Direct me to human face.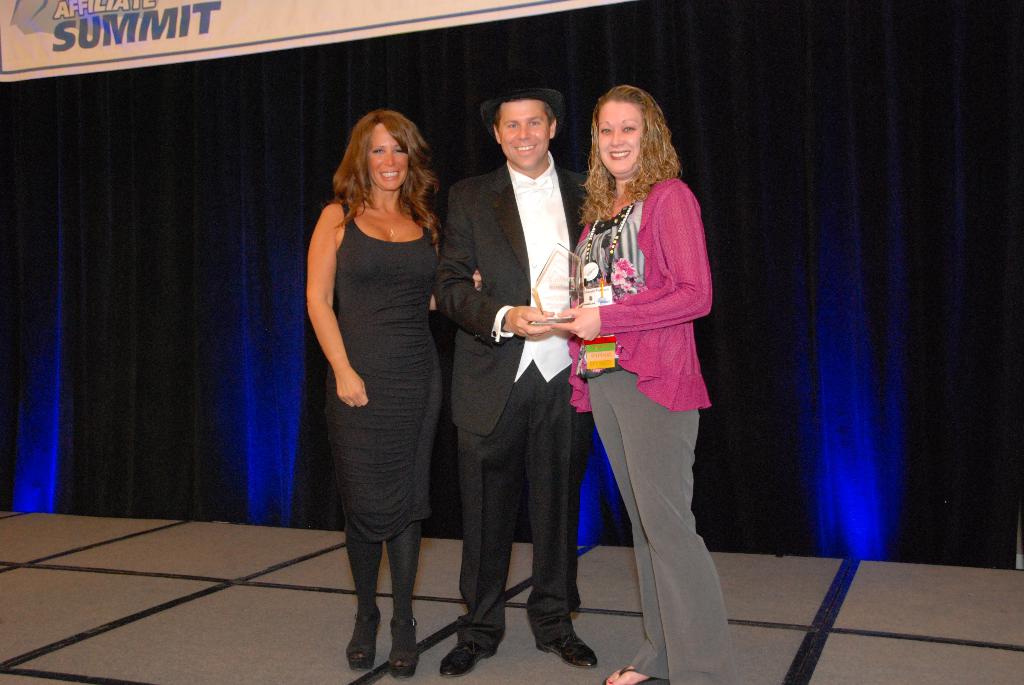
Direction: 498 97 548 164.
